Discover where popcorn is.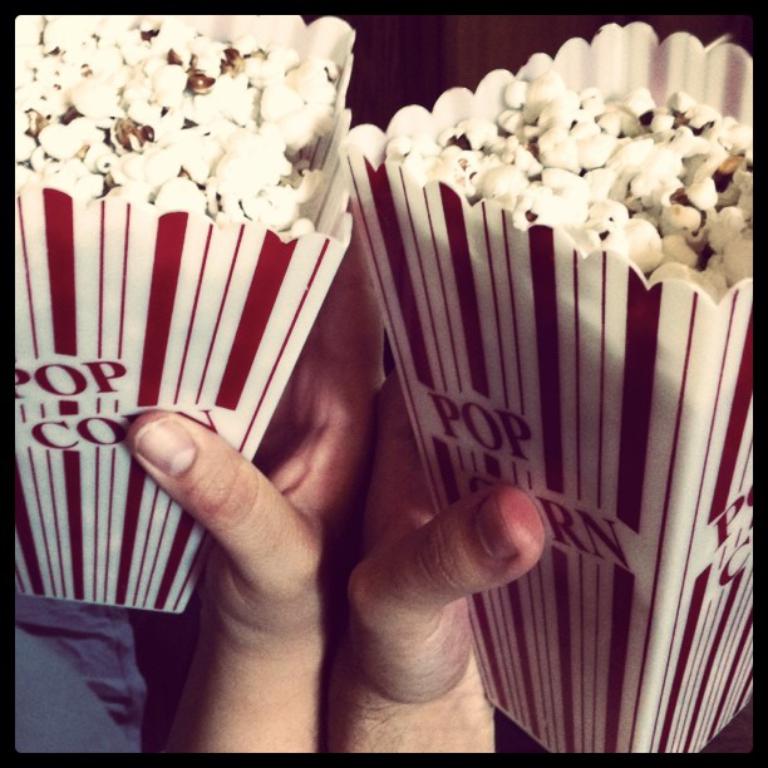
Discovered at (left=11, top=9, right=336, bottom=232).
